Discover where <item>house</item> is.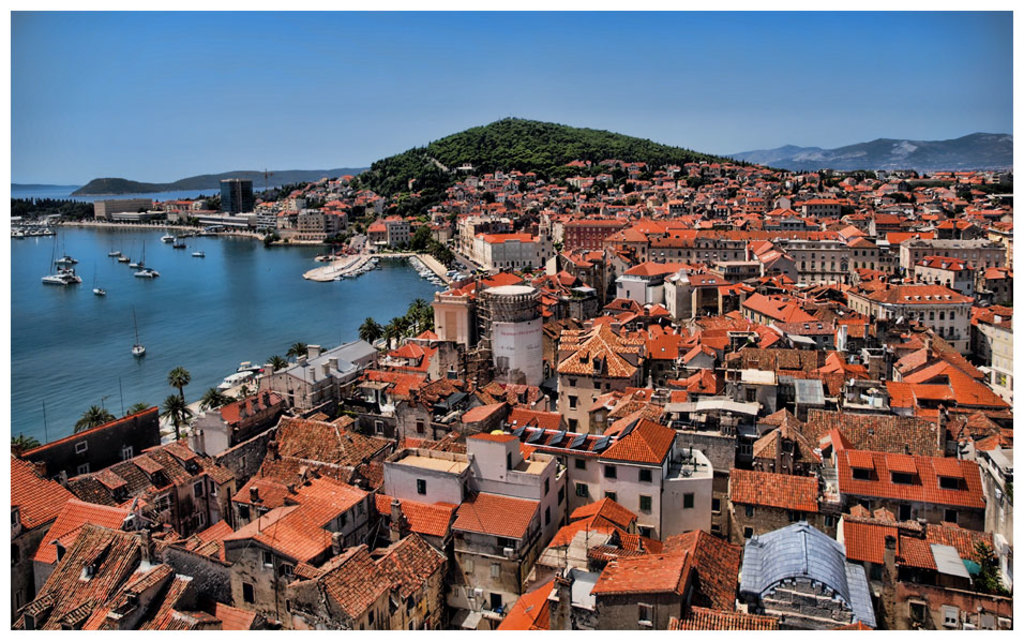
Discovered at BBox(889, 354, 1009, 422).
